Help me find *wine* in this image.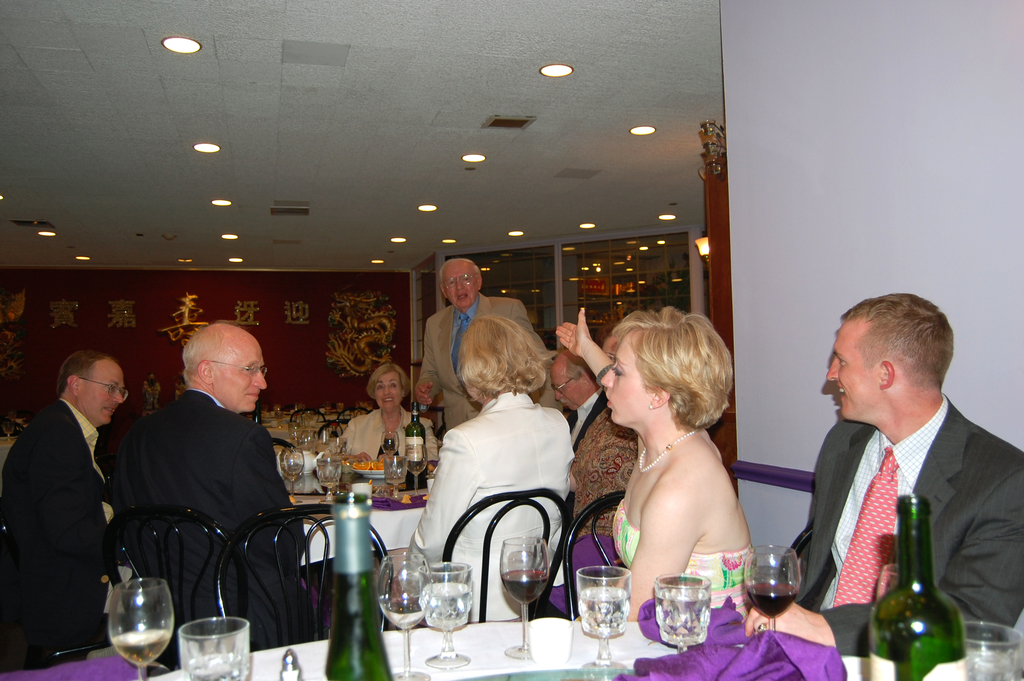
Found it: (109, 623, 169, 668).
